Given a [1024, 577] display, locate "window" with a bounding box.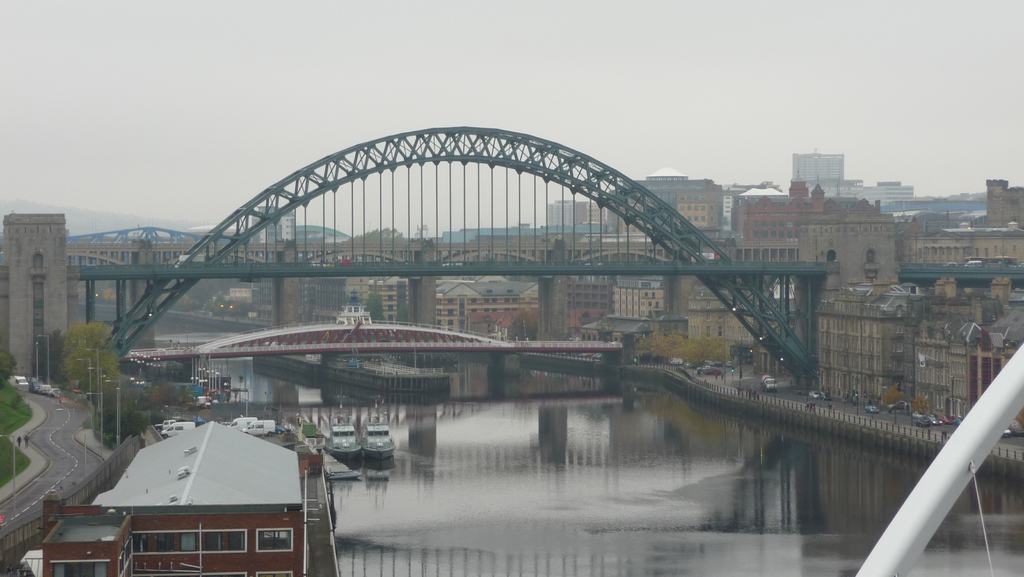
Located: bbox(157, 533, 175, 552).
